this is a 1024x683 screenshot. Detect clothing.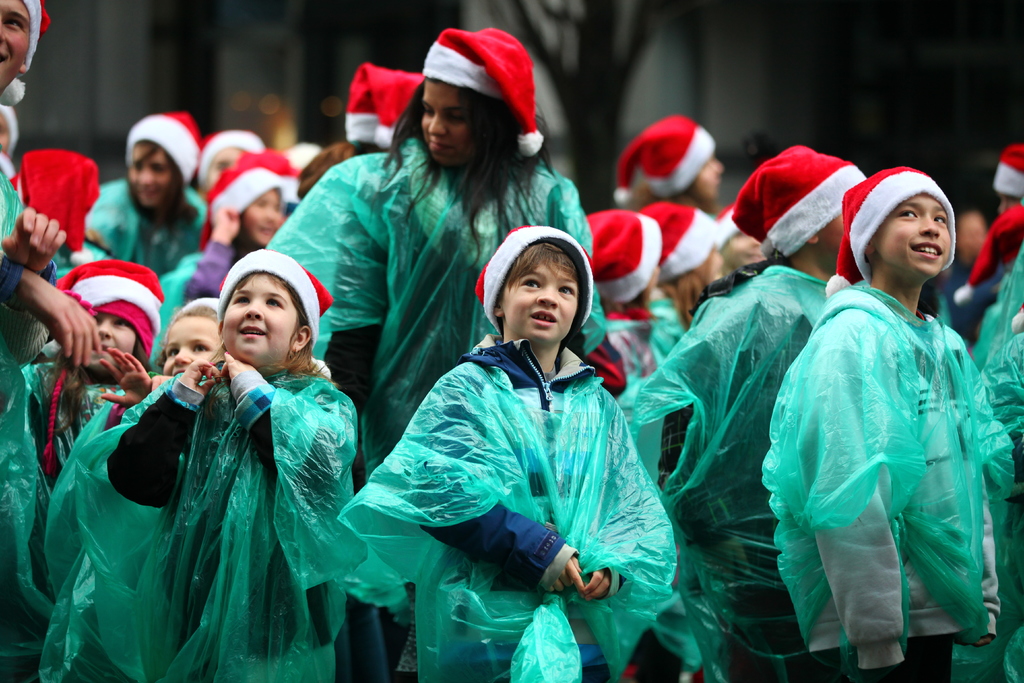
(658, 272, 814, 682).
